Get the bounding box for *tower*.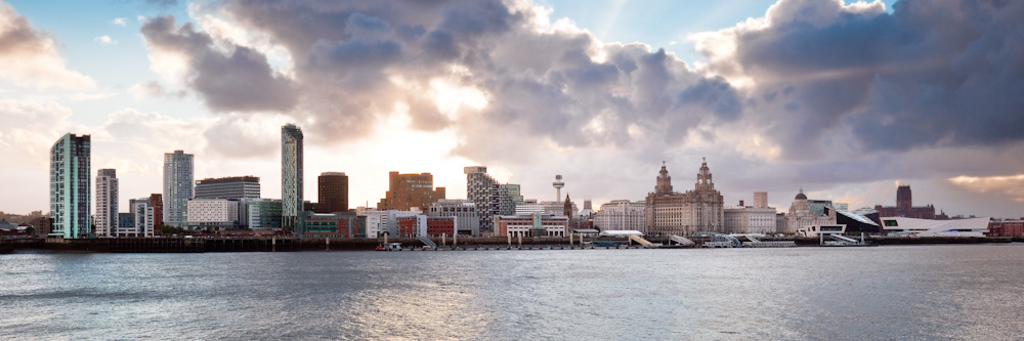
l=634, t=165, r=686, b=235.
